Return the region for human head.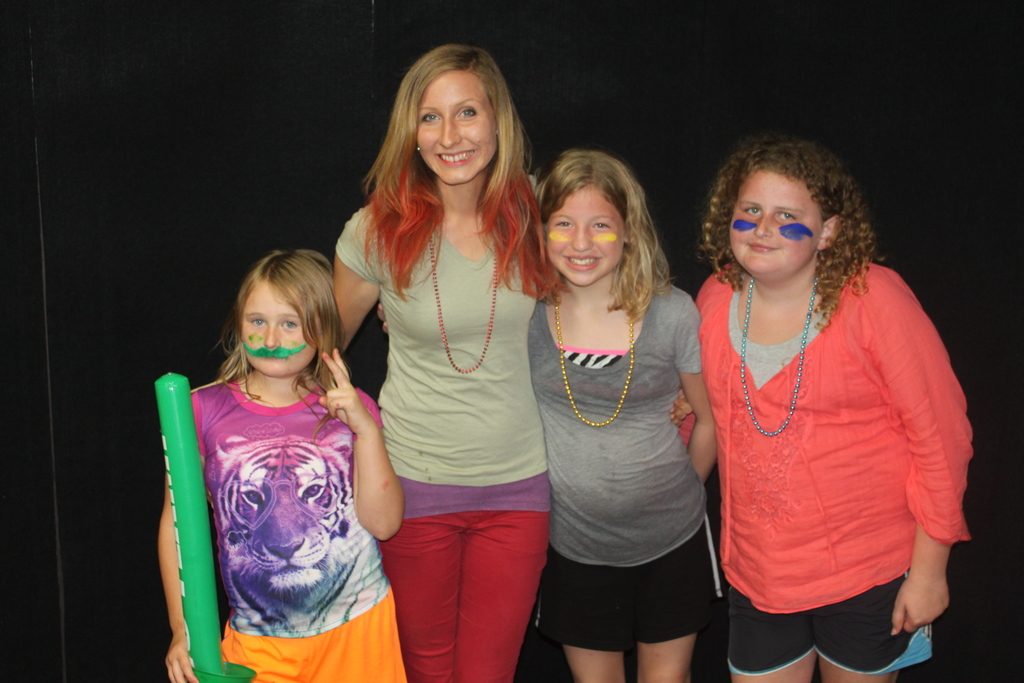
{"x1": 525, "y1": 148, "x2": 656, "y2": 286}.
